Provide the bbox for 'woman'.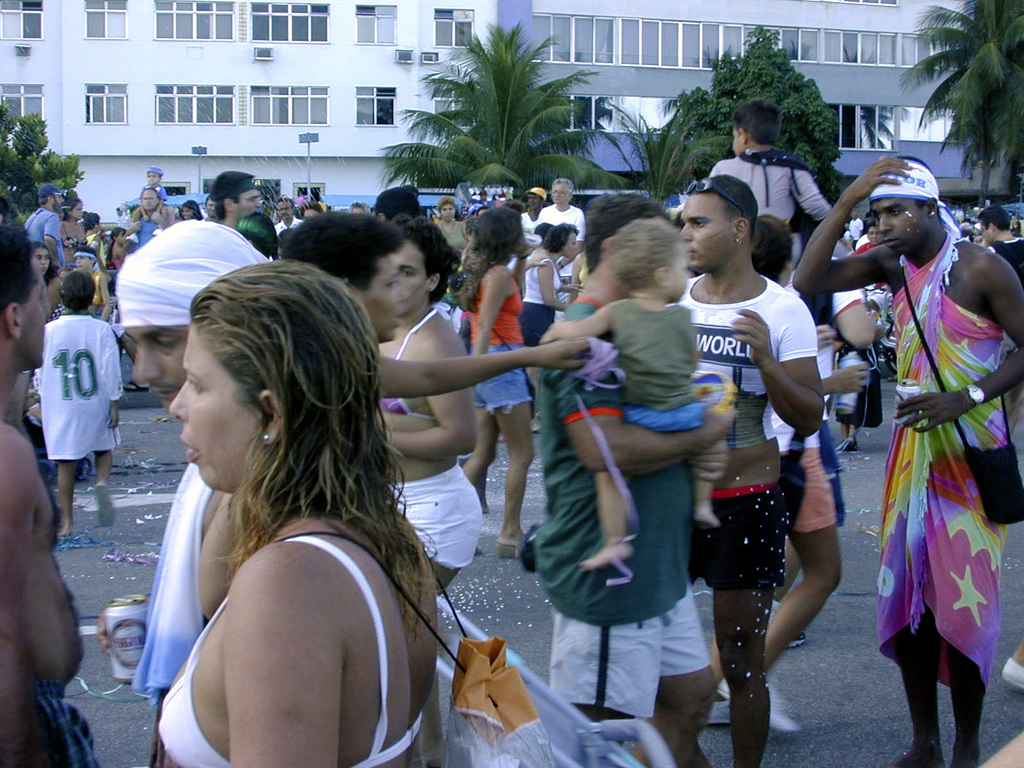
[367, 216, 481, 602].
